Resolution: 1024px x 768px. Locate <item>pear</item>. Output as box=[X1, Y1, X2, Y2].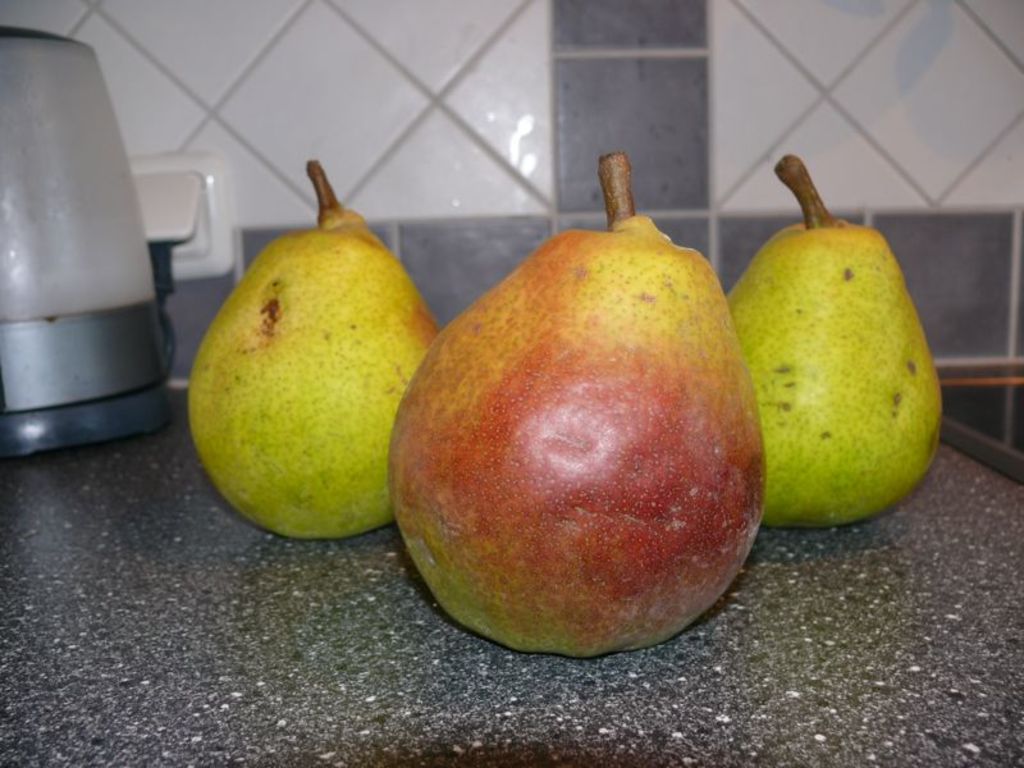
box=[722, 151, 946, 530].
